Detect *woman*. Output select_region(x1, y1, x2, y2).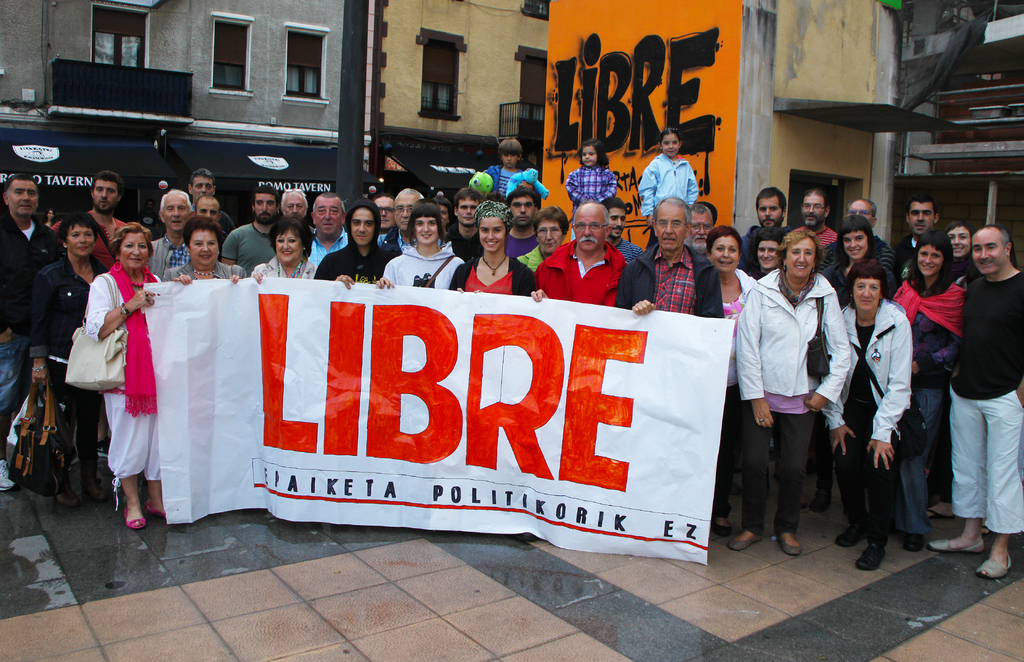
select_region(449, 197, 543, 297).
